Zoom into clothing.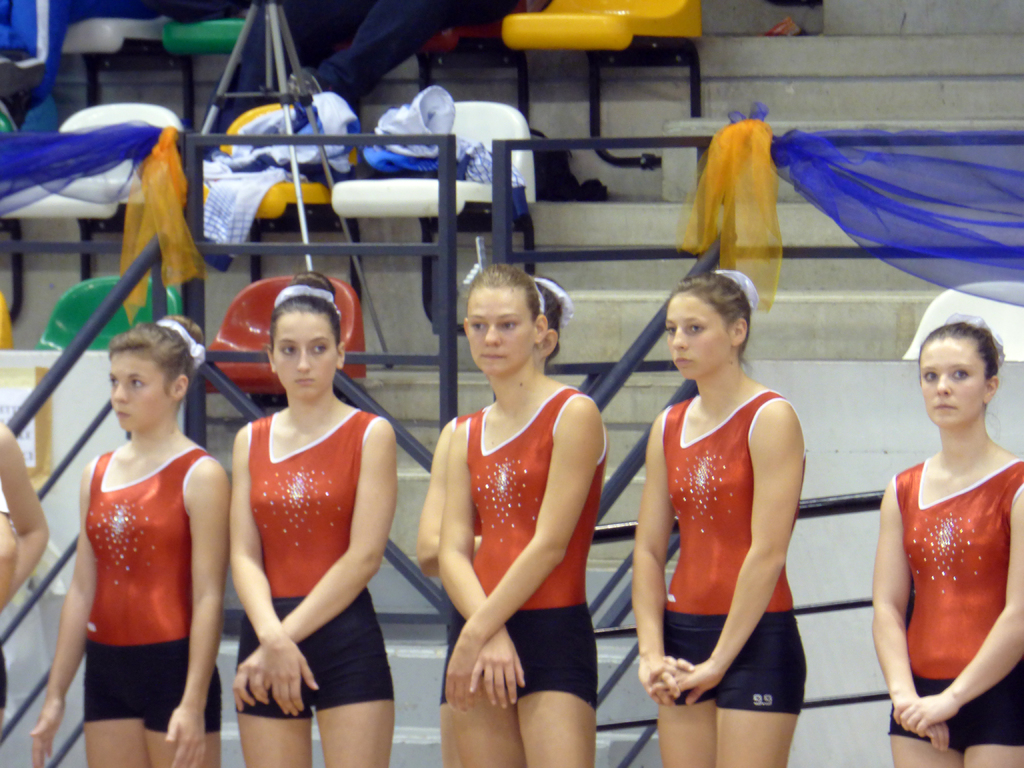
Zoom target: [left=668, top=390, right=812, bottom=707].
